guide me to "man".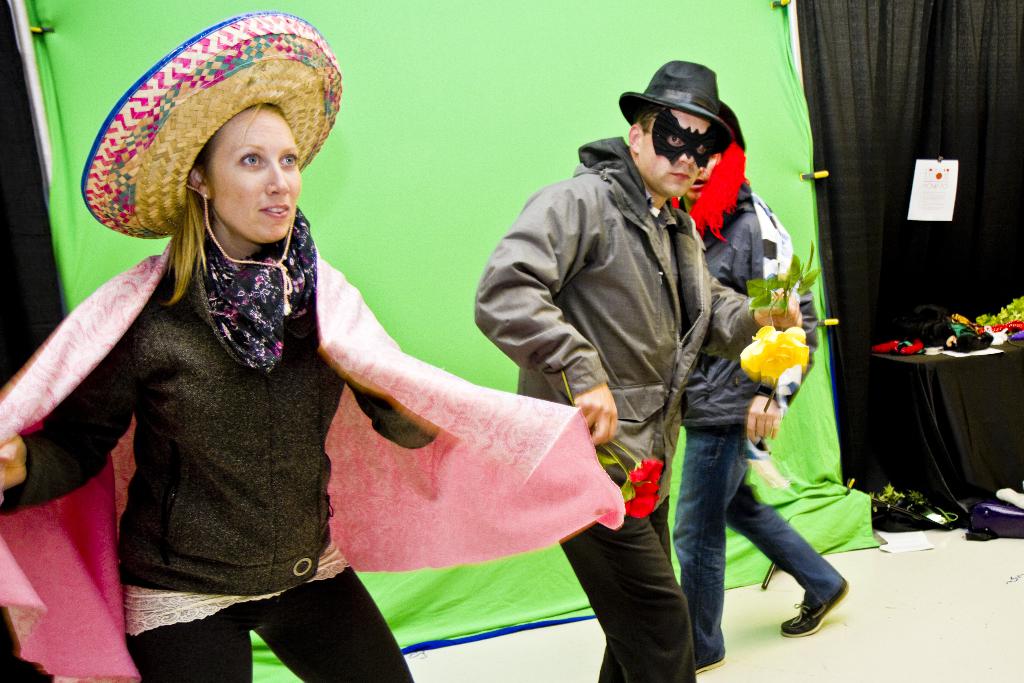
Guidance: select_region(668, 104, 849, 673).
